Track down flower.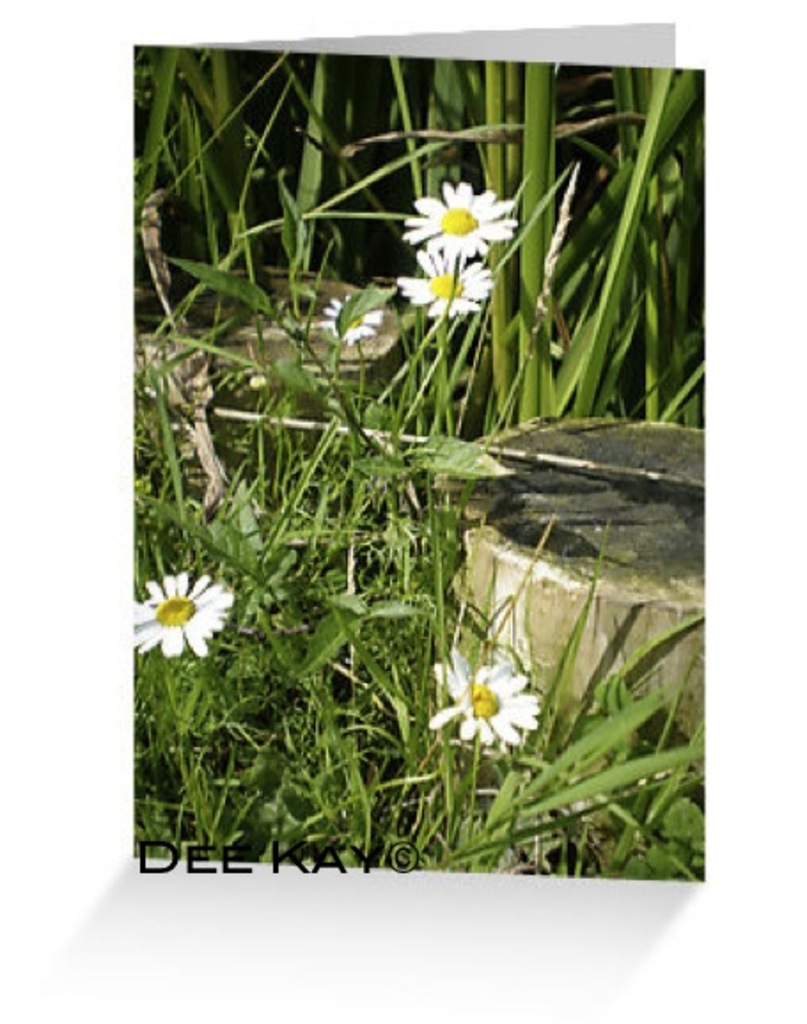
Tracked to {"x1": 403, "y1": 179, "x2": 518, "y2": 259}.
